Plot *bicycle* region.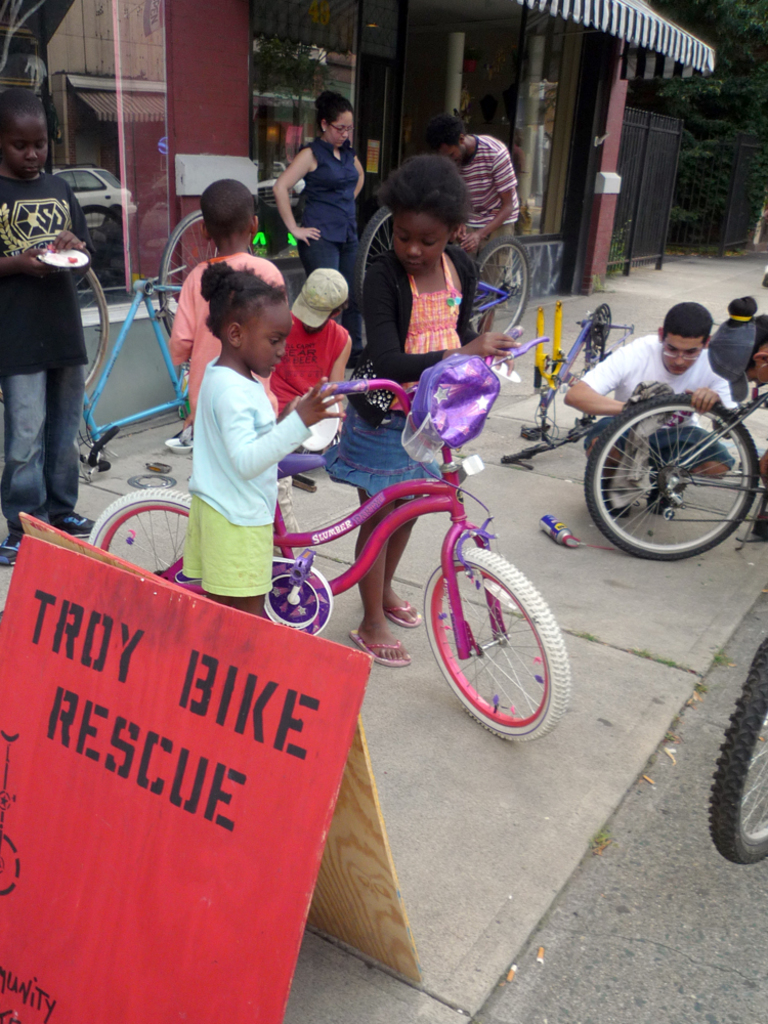
Plotted at {"x1": 358, "y1": 202, "x2": 536, "y2": 344}.
